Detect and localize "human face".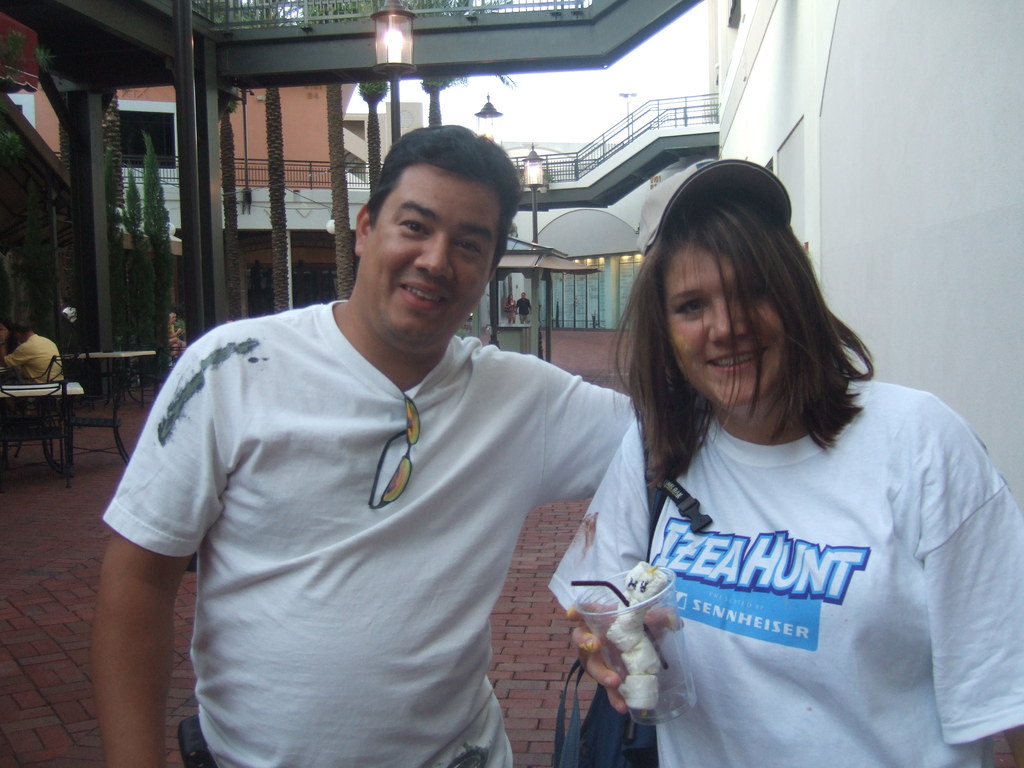
Localized at 358, 168, 501, 342.
